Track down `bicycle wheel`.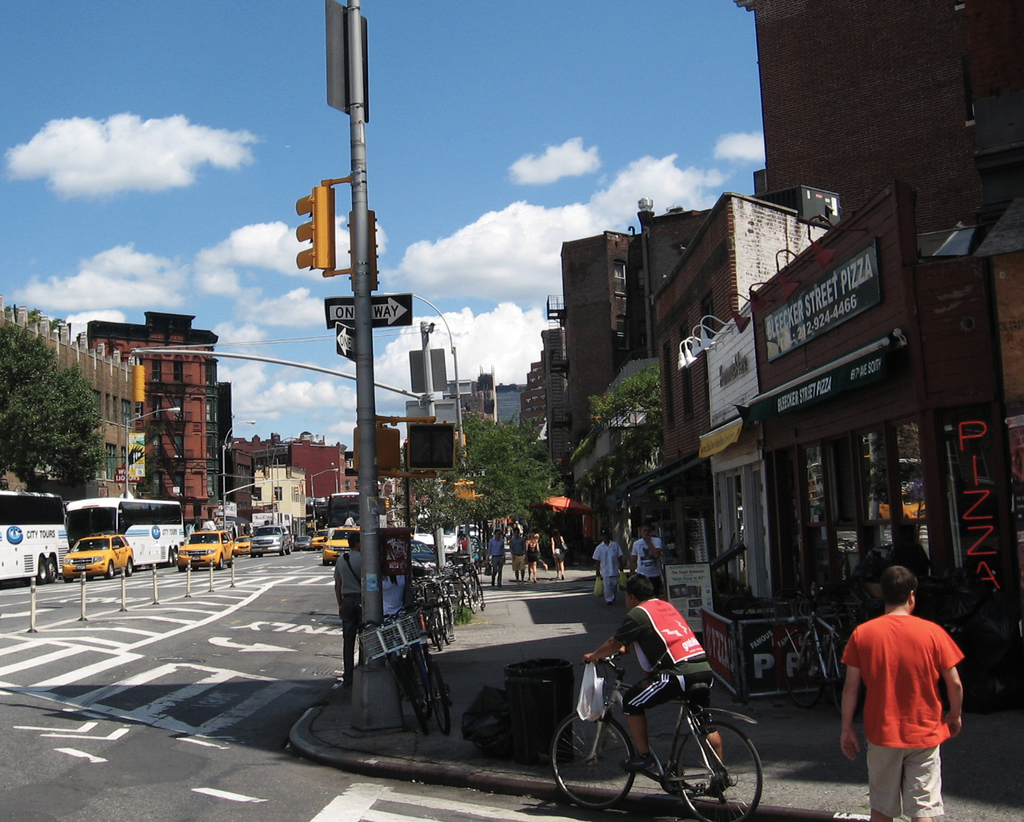
Tracked to region(674, 725, 771, 821).
